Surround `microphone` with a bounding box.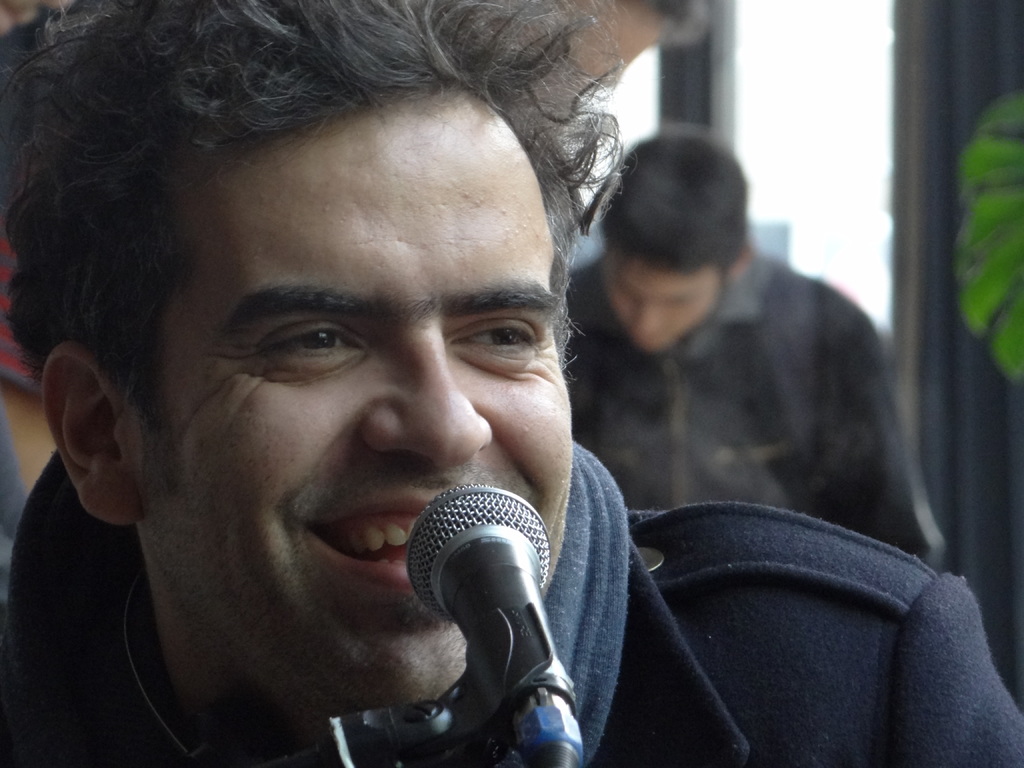
x1=391, y1=507, x2=577, y2=700.
